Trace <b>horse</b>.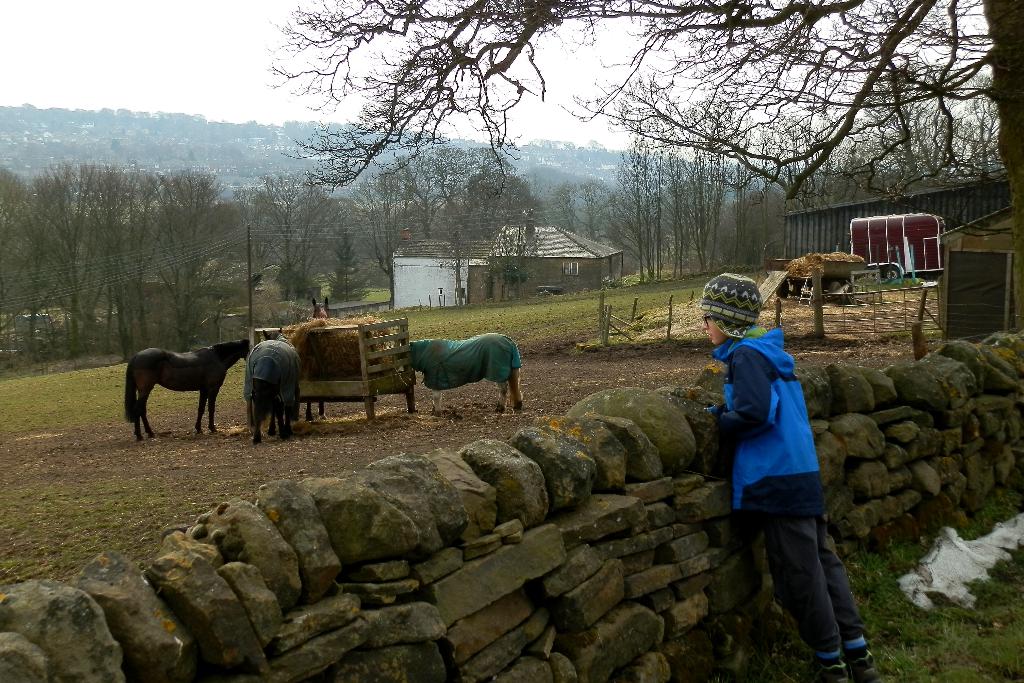
Traced to BBox(399, 331, 524, 419).
